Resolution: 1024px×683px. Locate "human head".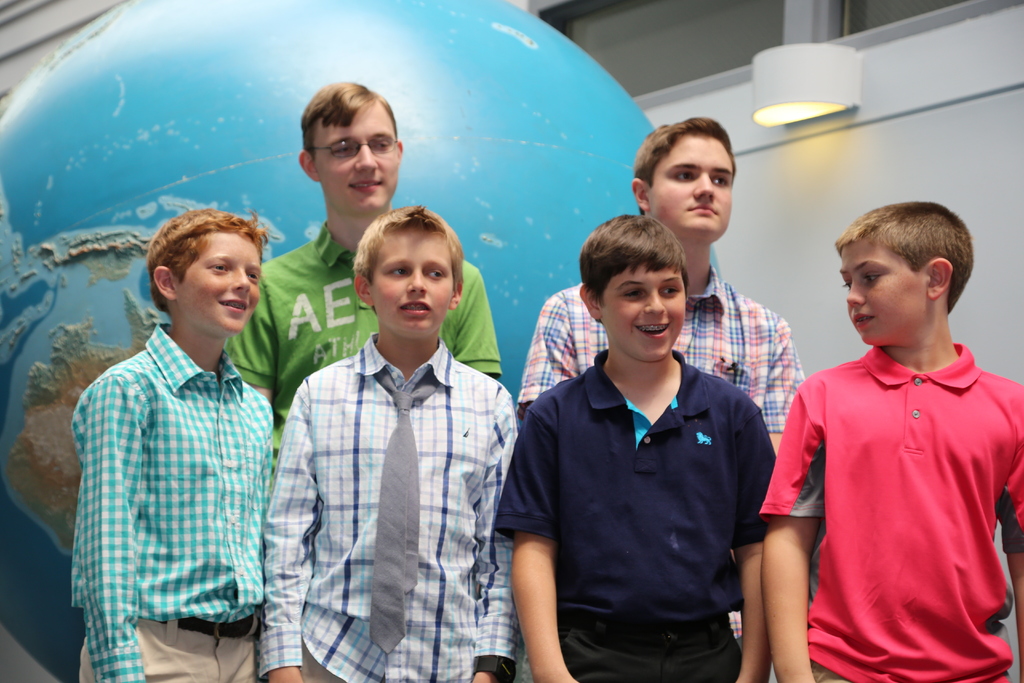
bbox=[575, 216, 691, 359].
